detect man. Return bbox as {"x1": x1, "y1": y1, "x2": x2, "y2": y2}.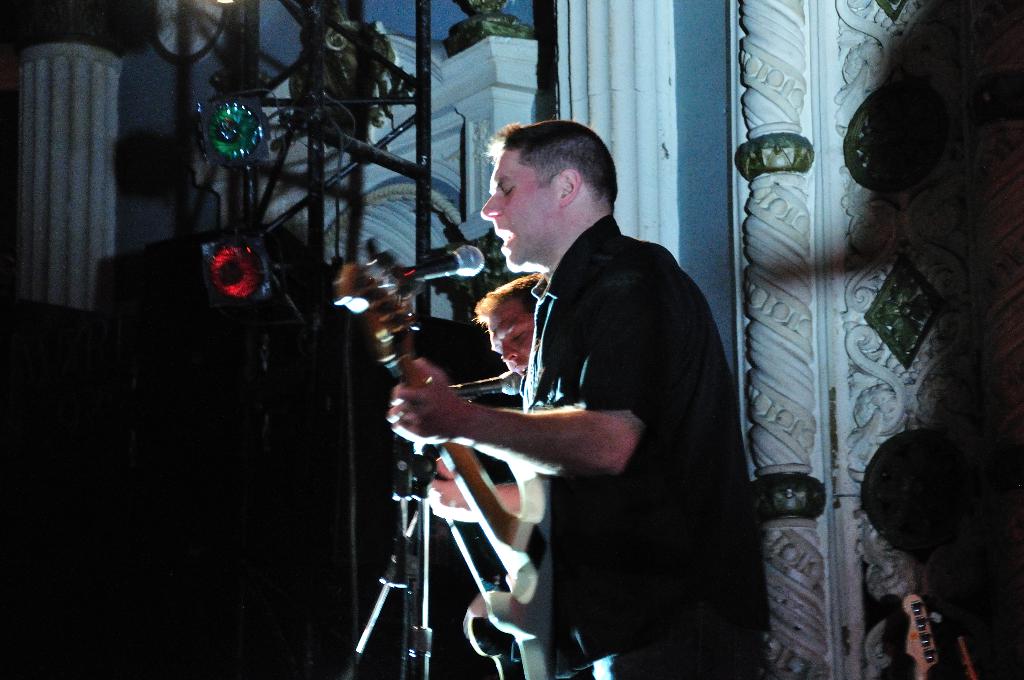
{"x1": 420, "y1": 273, "x2": 556, "y2": 679}.
